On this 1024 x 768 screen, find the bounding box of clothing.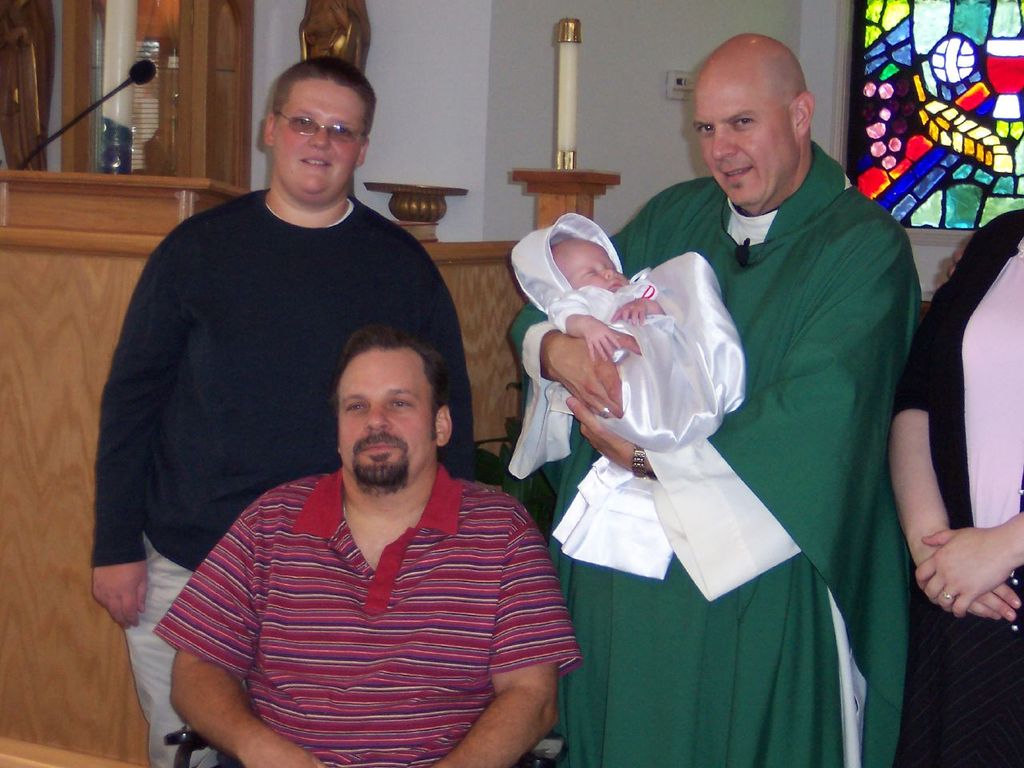
Bounding box: bbox=(506, 134, 930, 767).
